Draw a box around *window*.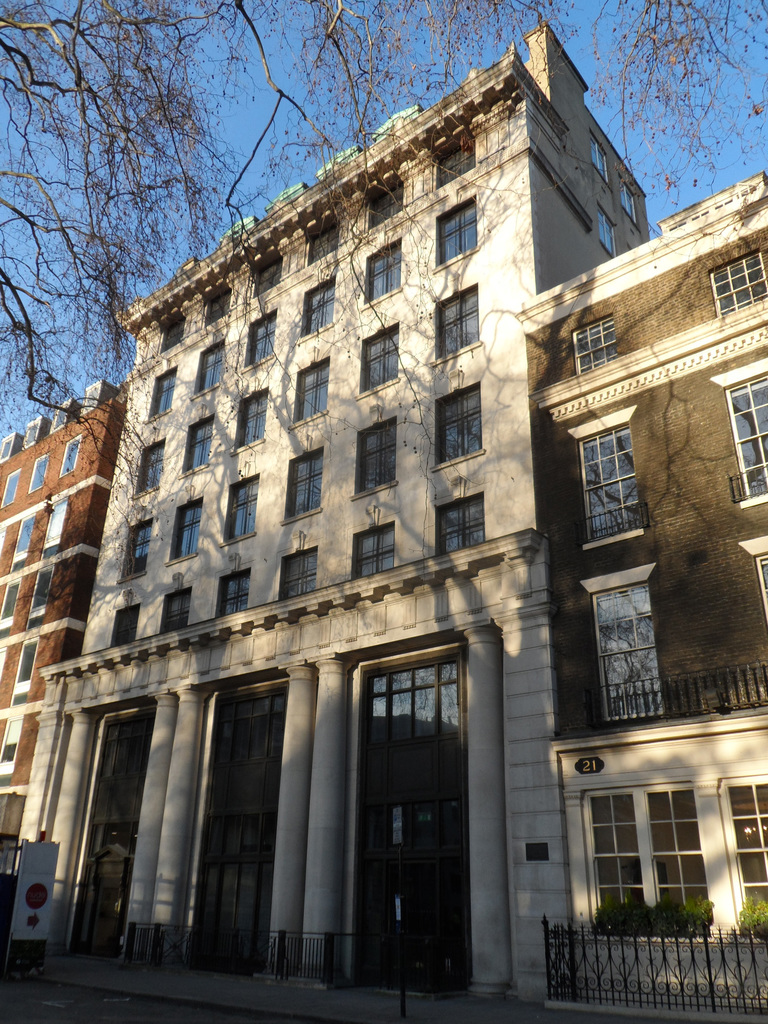
BBox(570, 313, 617, 374).
